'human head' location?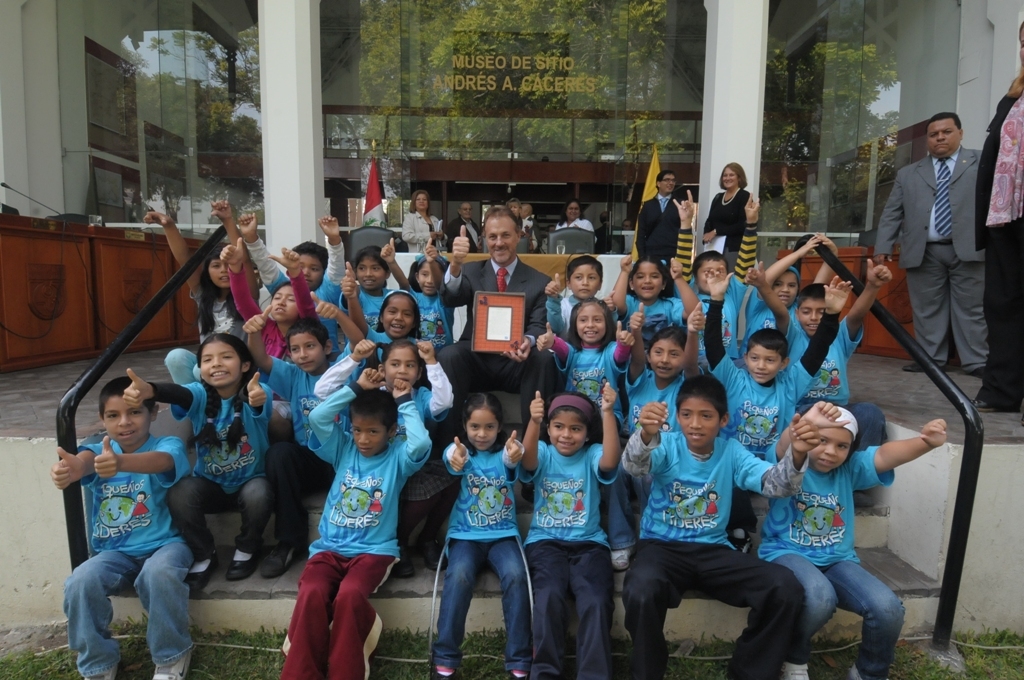
[377,341,425,390]
